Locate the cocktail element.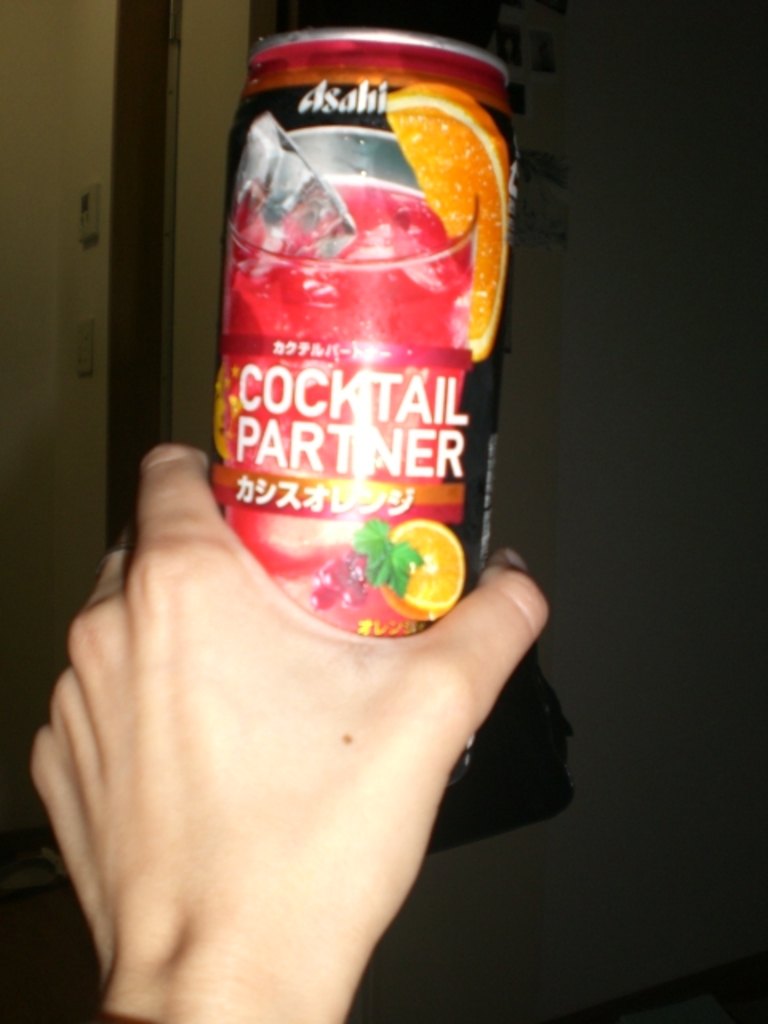
Element bbox: [x1=206, y1=85, x2=510, y2=634].
